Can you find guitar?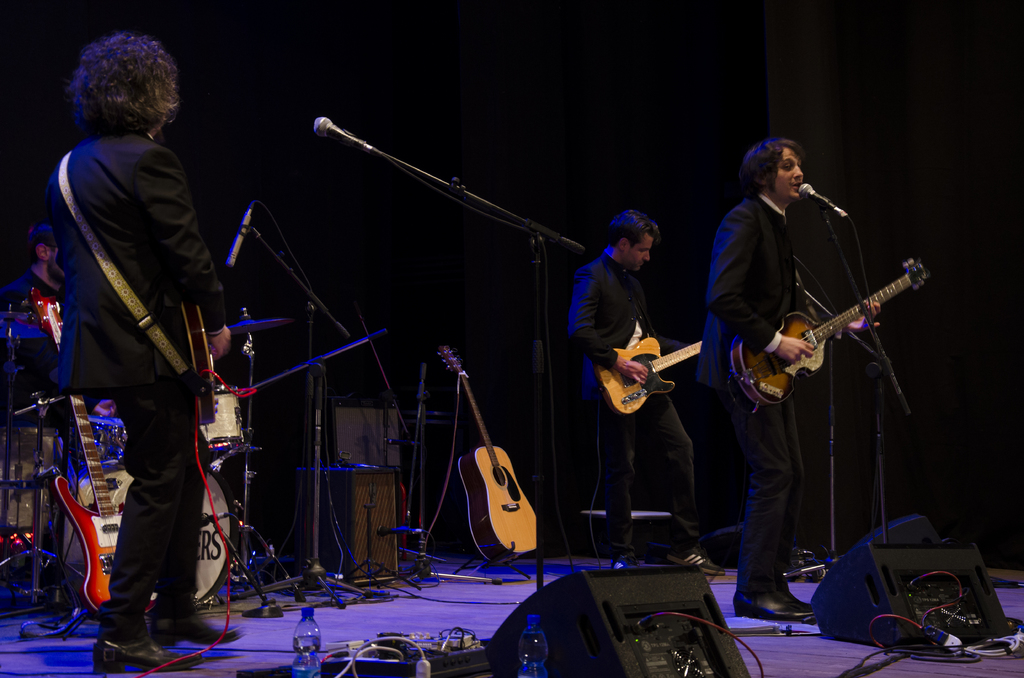
Yes, bounding box: (724,256,935,410).
